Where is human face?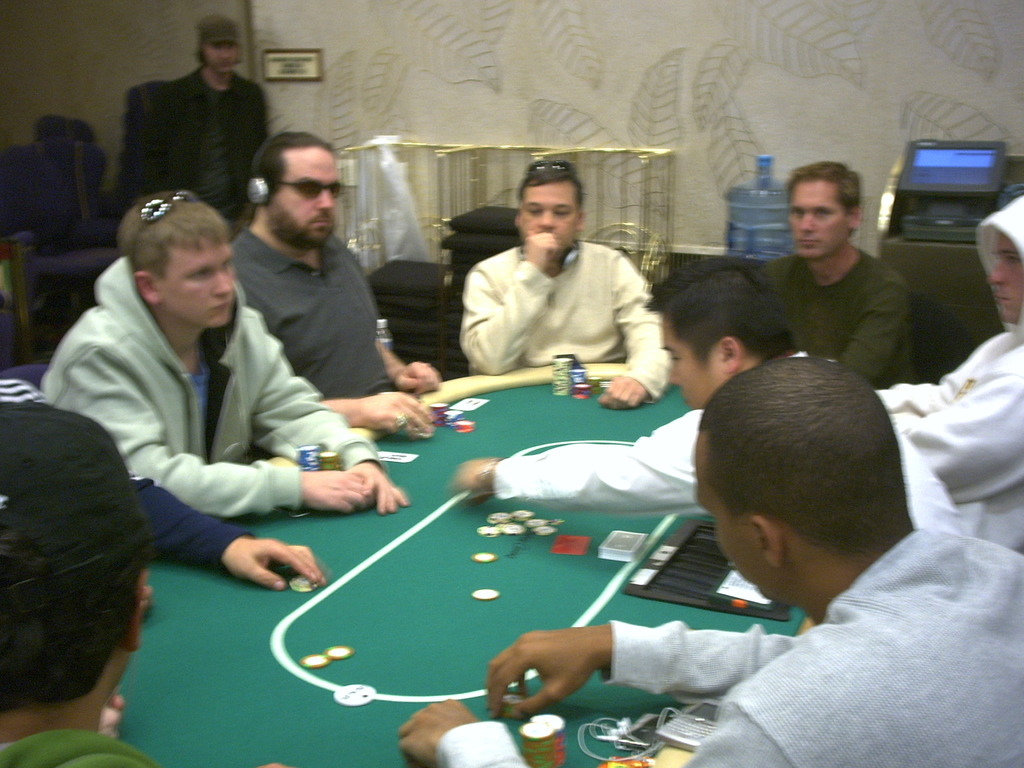
<box>202,40,237,70</box>.
